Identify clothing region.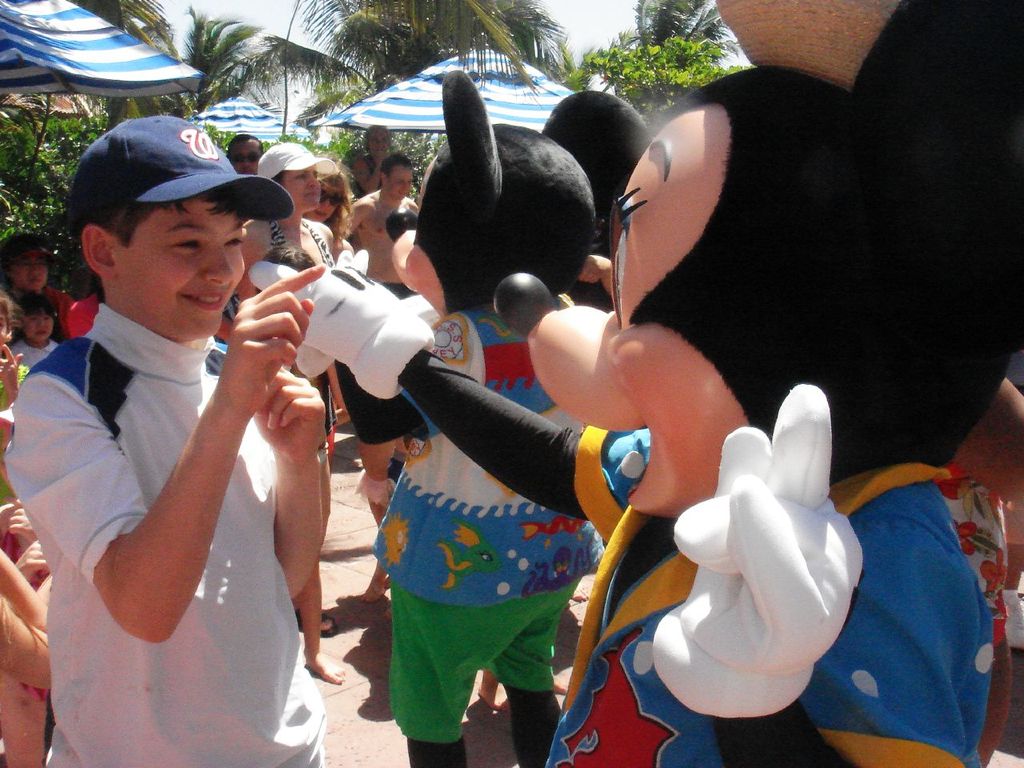
Region: (left=245, top=250, right=994, bottom=767).
